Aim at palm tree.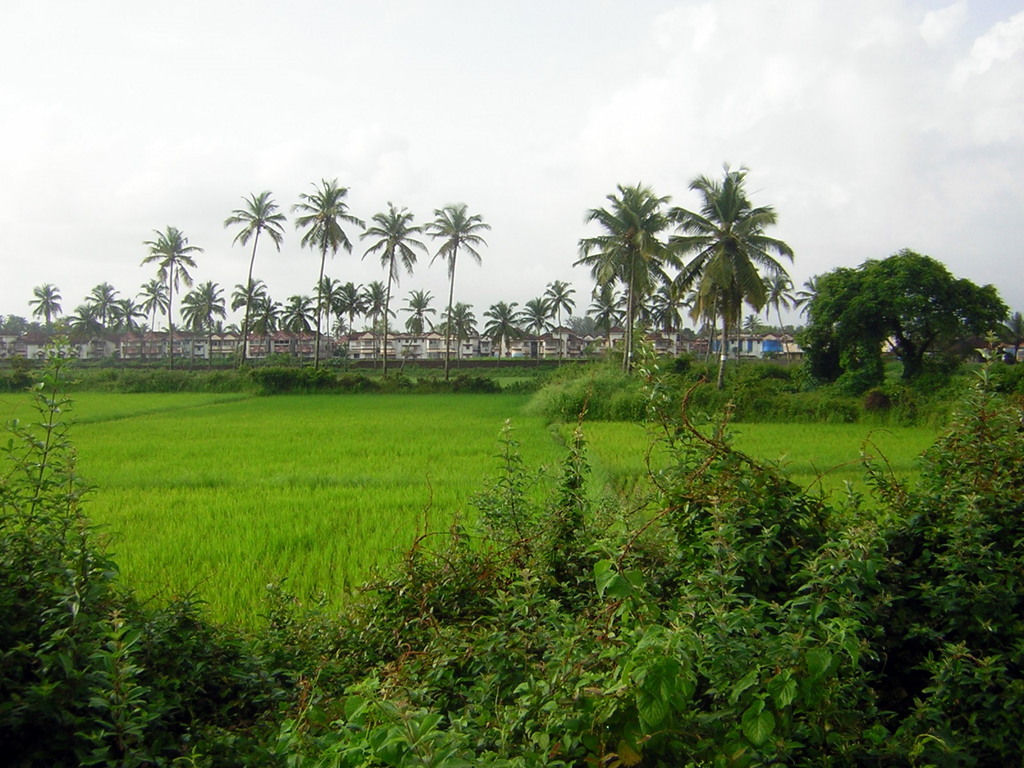
Aimed at l=136, t=221, r=200, b=371.
